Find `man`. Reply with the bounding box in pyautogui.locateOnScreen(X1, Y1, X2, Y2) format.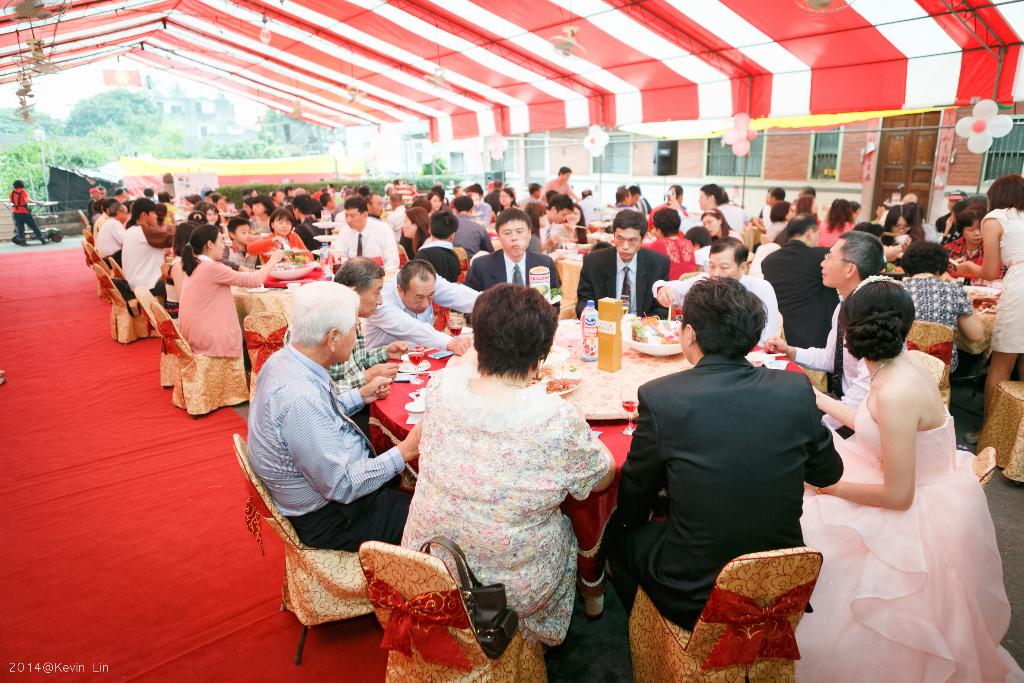
pyautogui.locateOnScreen(579, 185, 612, 229).
